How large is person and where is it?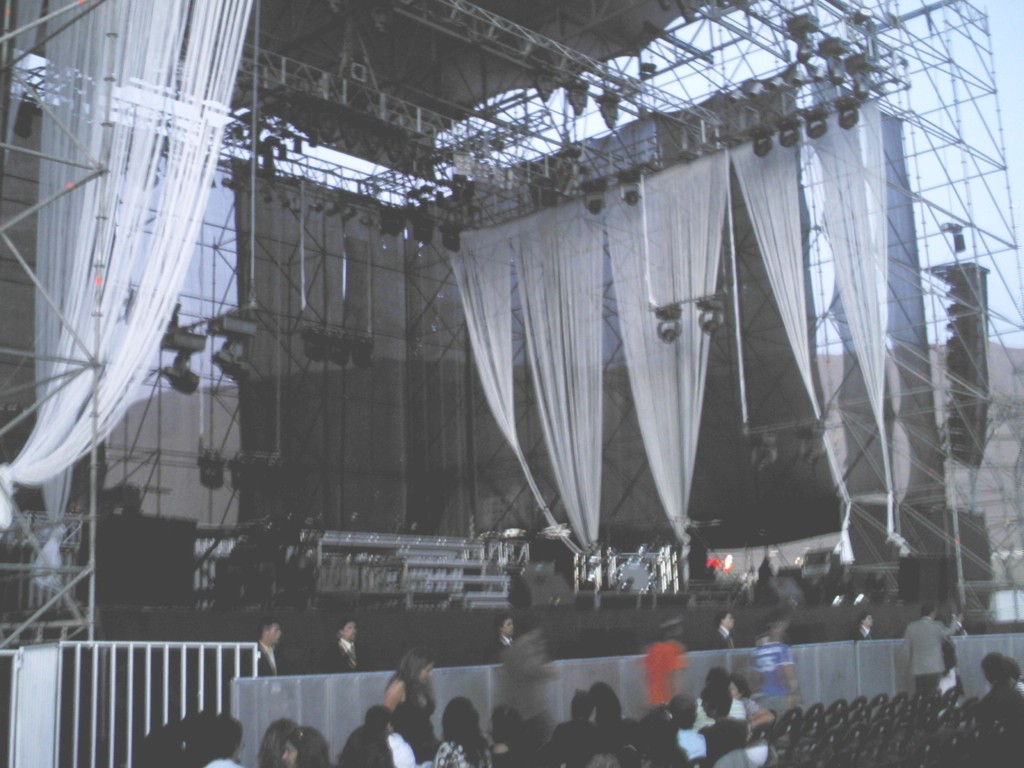
Bounding box: [255, 715, 296, 767].
